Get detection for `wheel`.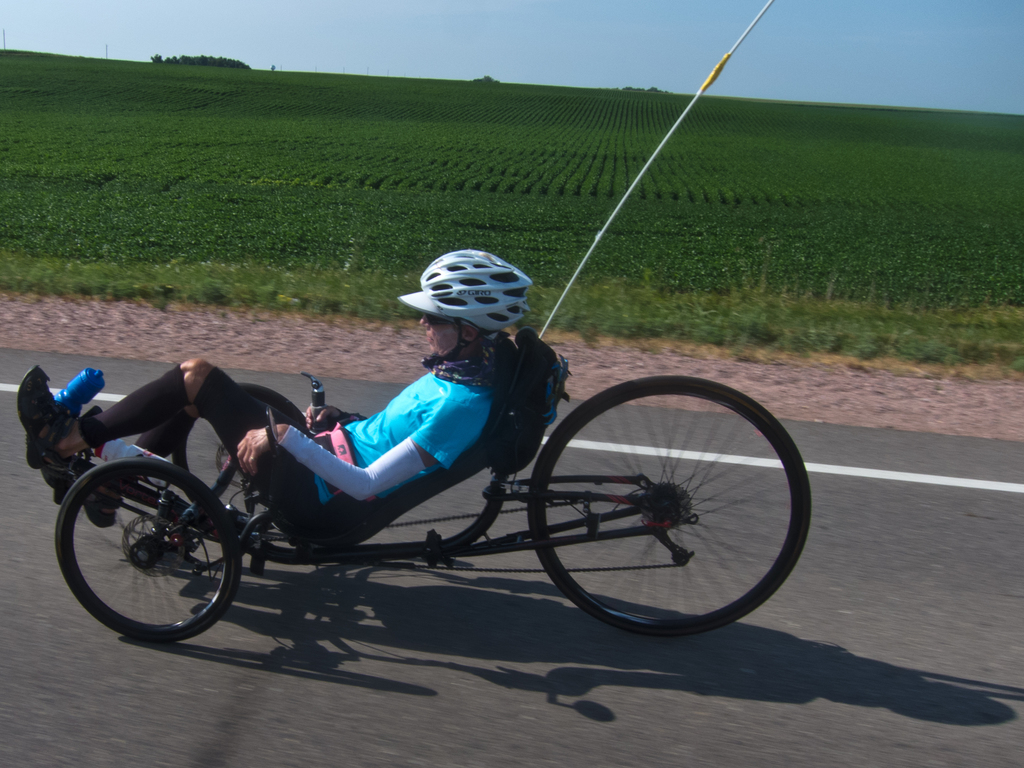
Detection: 528 376 813 634.
